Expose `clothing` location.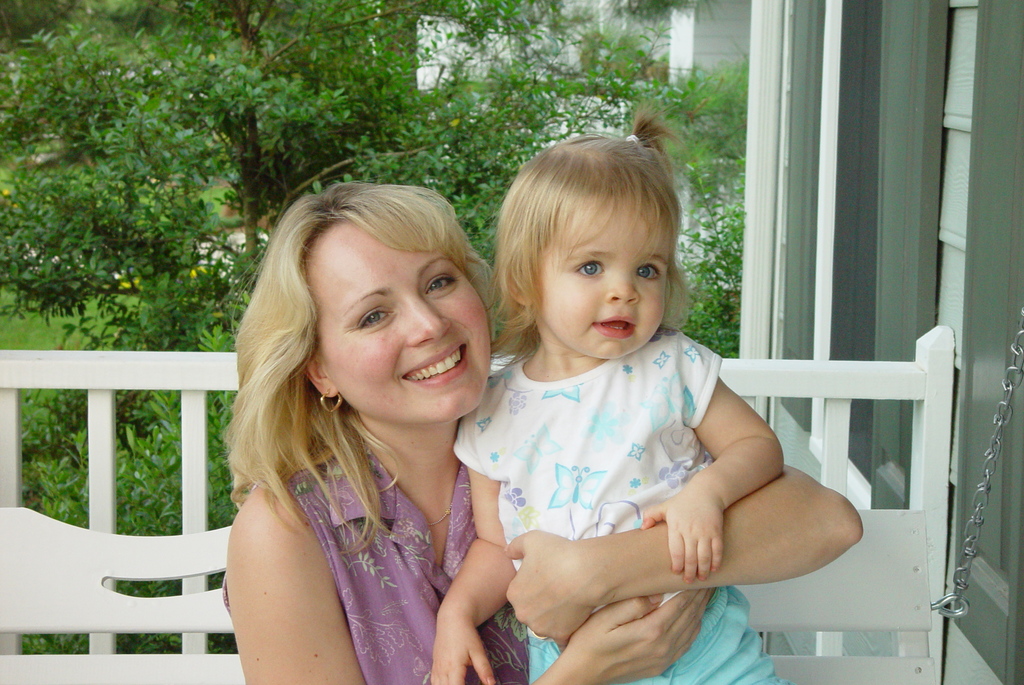
Exposed at pyautogui.locateOnScreen(464, 277, 829, 636).
